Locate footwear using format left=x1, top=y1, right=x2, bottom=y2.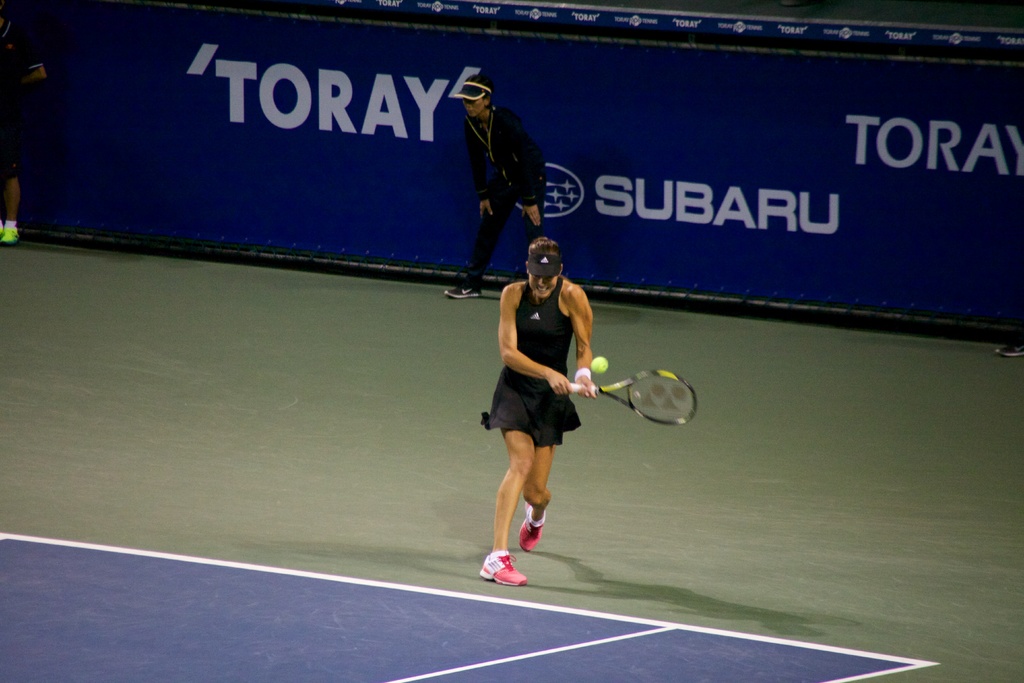
left=479, top=554, right=522, bottom=582.
